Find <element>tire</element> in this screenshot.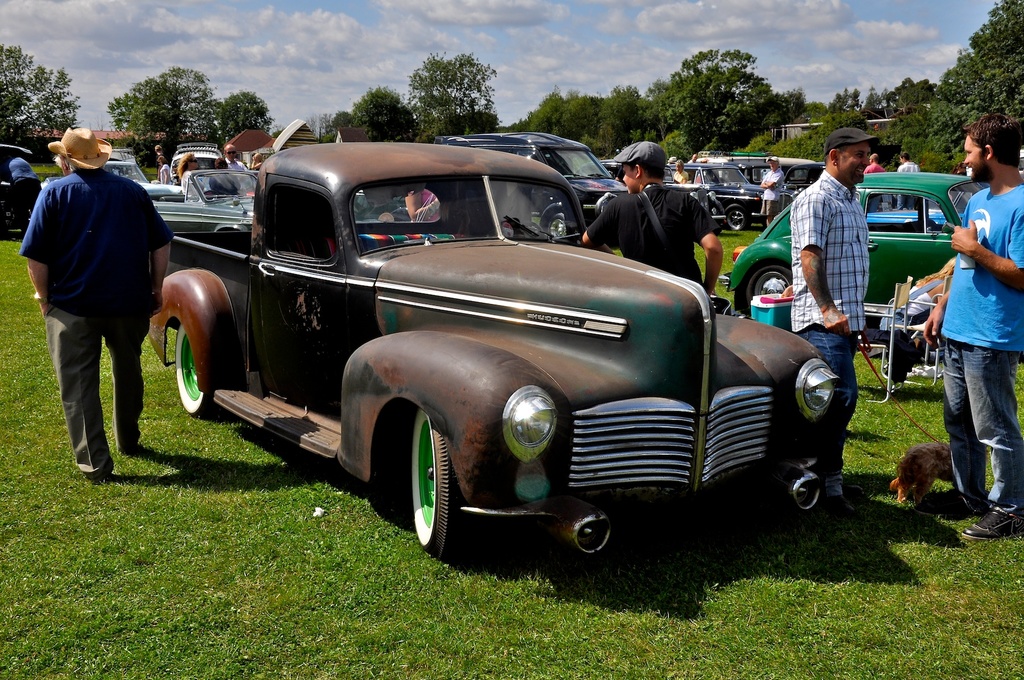
The bounding box for <element>tire</element> is (746,264,801,297).
